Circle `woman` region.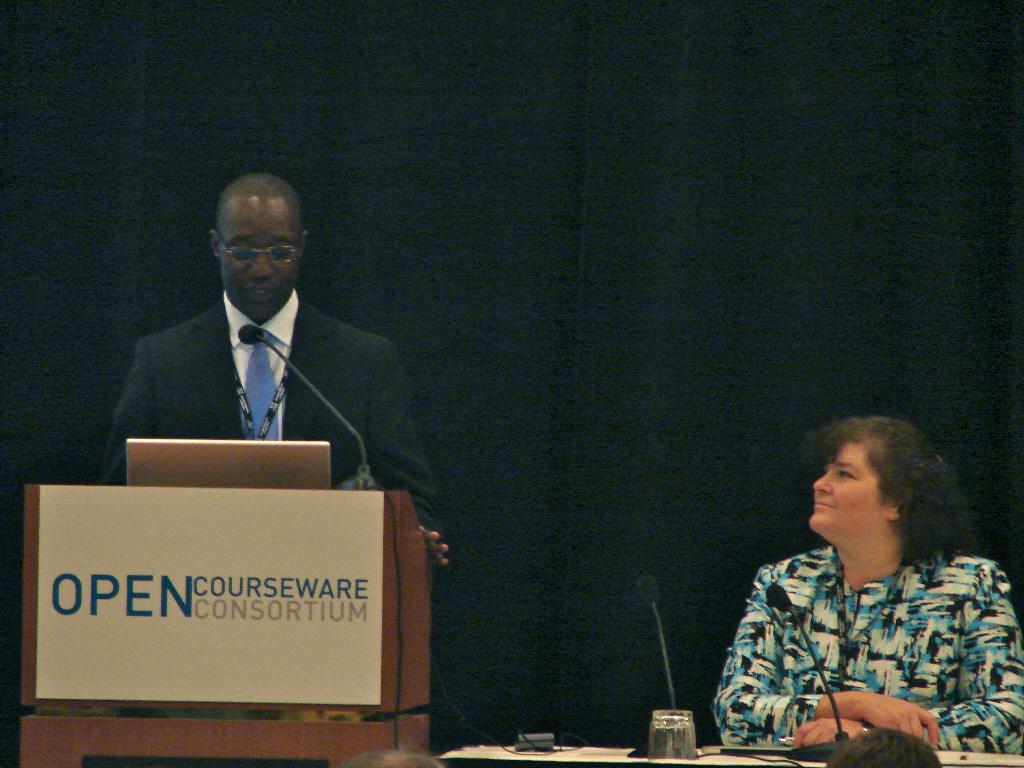
Region: box=[703, 415, 1000, 767].
